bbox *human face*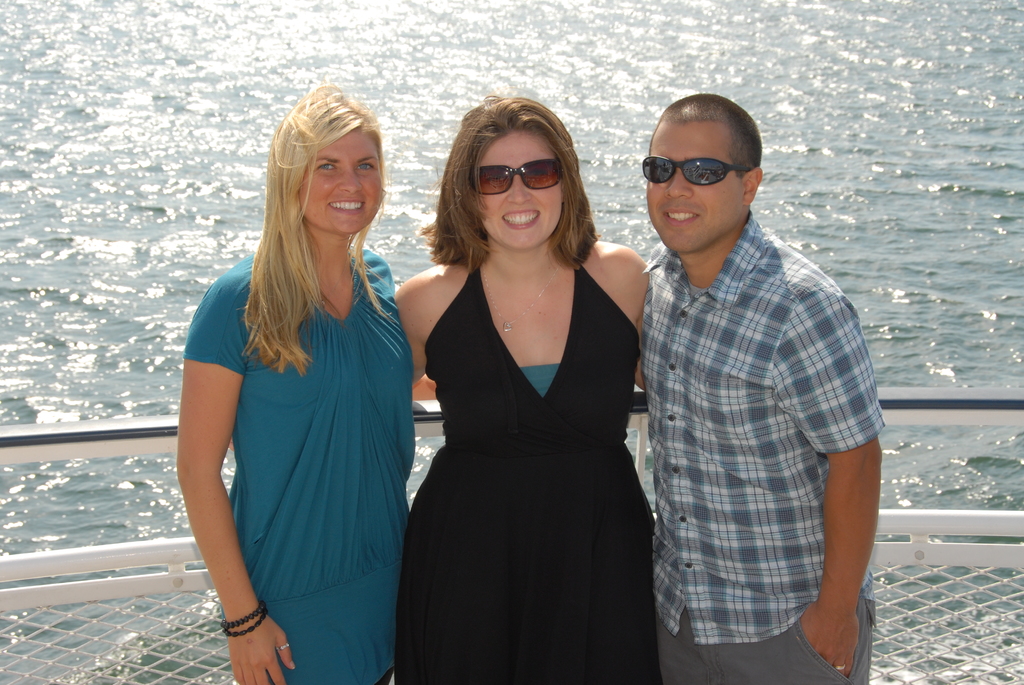
x1=477, y1=132, x2=564, y2=251
